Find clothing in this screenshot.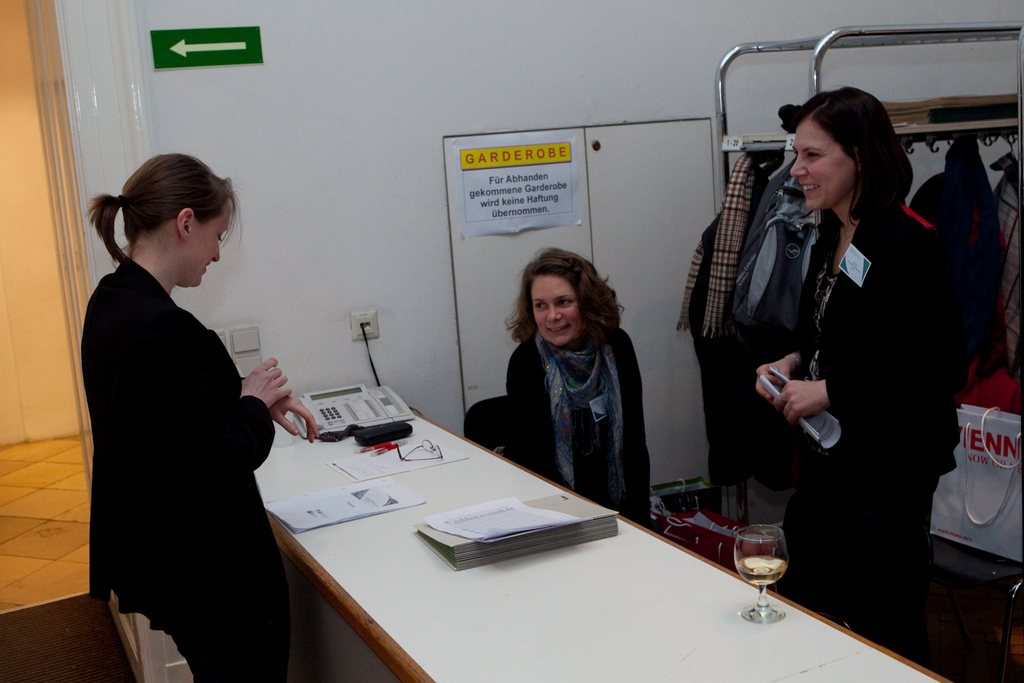
The bounding box for clothing is (778,197,973,661).
